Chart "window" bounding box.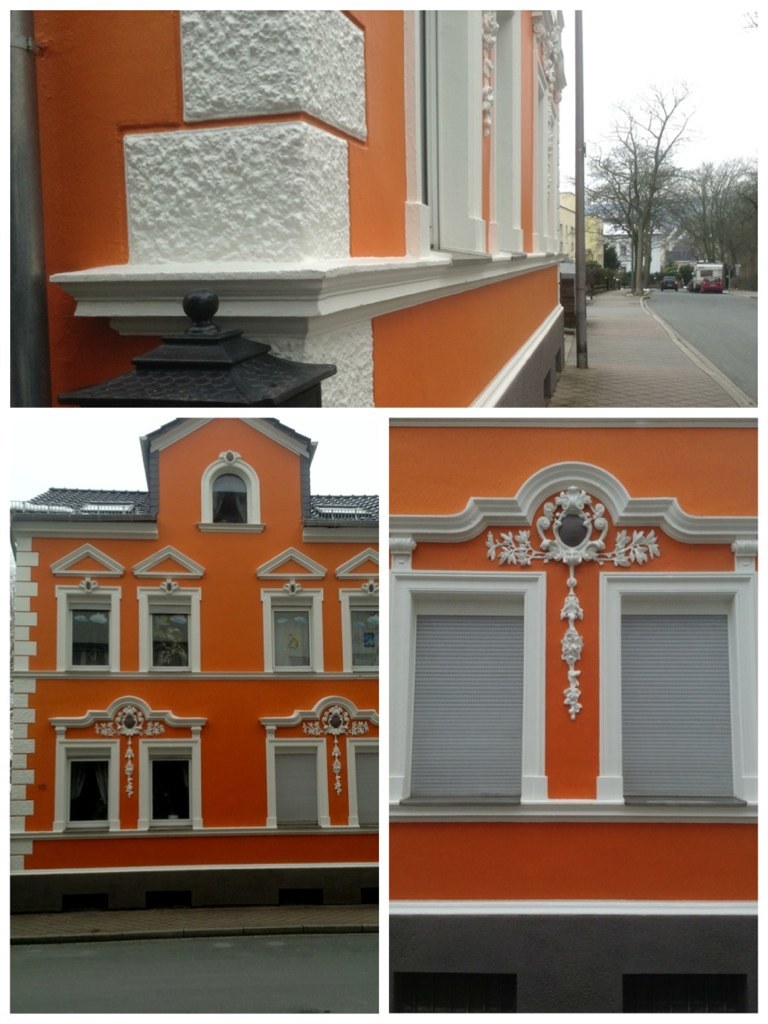
Charted: box=[348, 595, 380, 667].
